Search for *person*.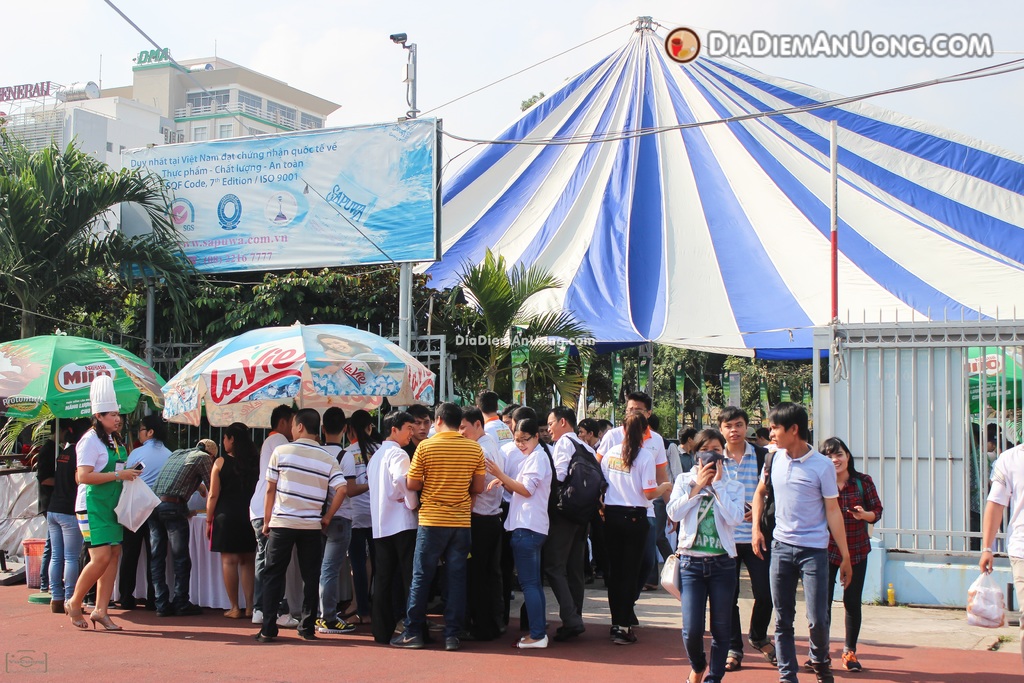
Found at 684/417/759/670.
